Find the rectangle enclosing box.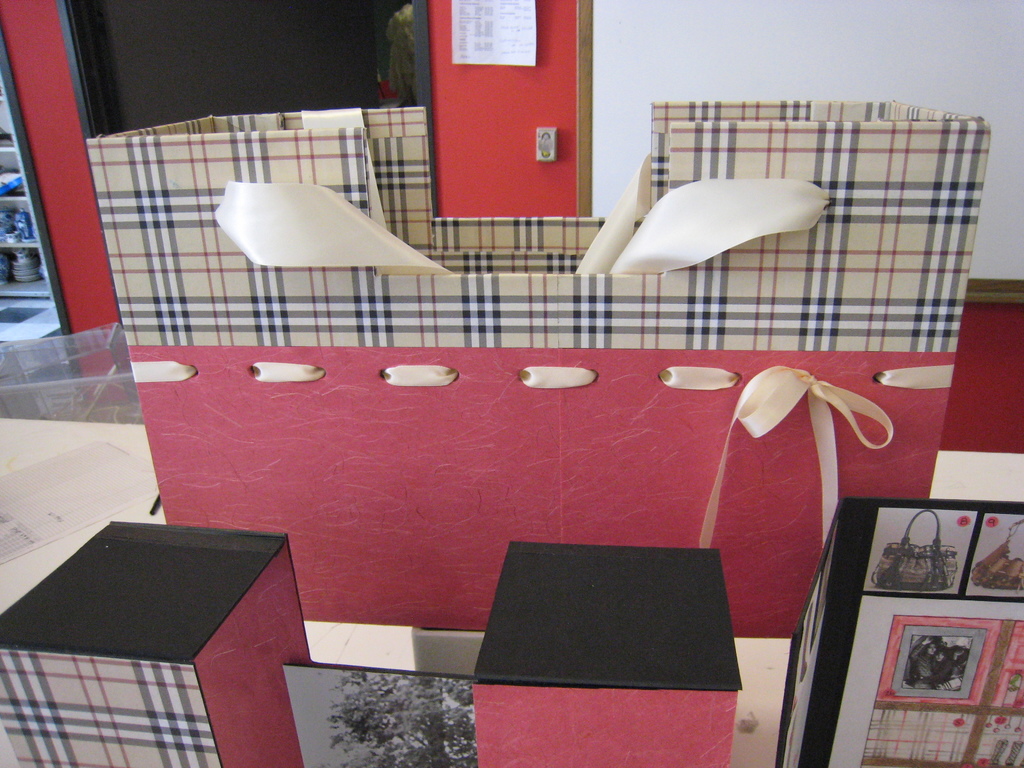
<box>475,540,740,767</box>.
